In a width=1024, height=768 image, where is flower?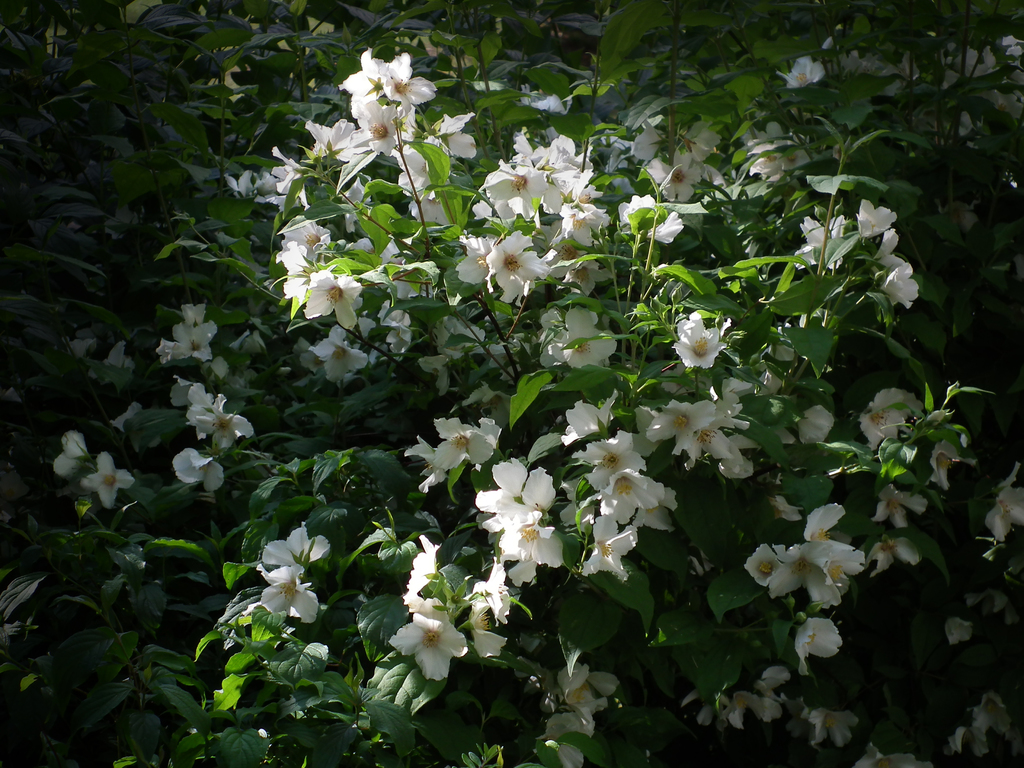
rect(259, 520, 332, 572).
